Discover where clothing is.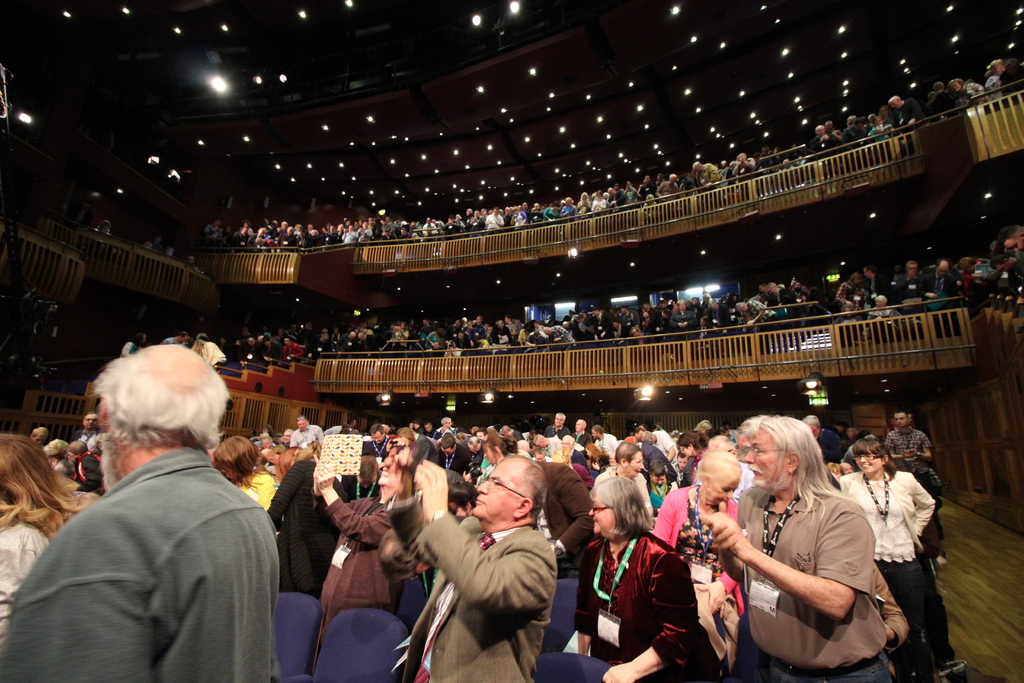
Discovered at left=836, top=462, right=941, bottom=682.
